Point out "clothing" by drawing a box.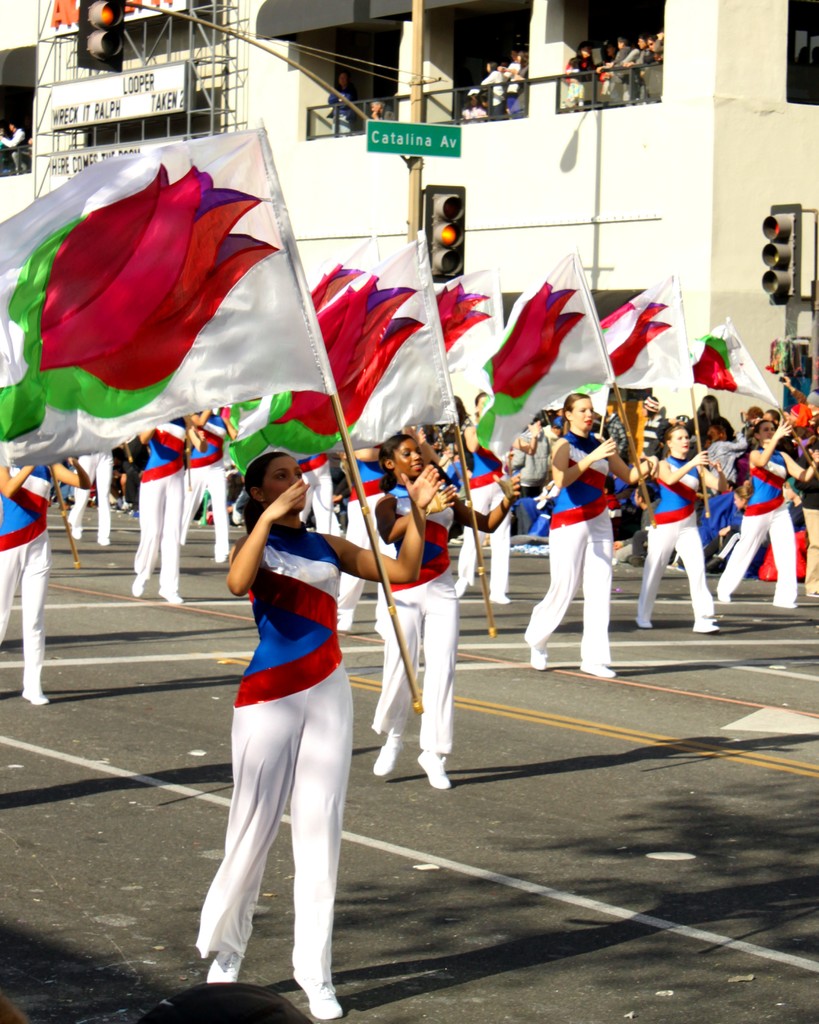
bbox=[326, 83, 352, 137].
